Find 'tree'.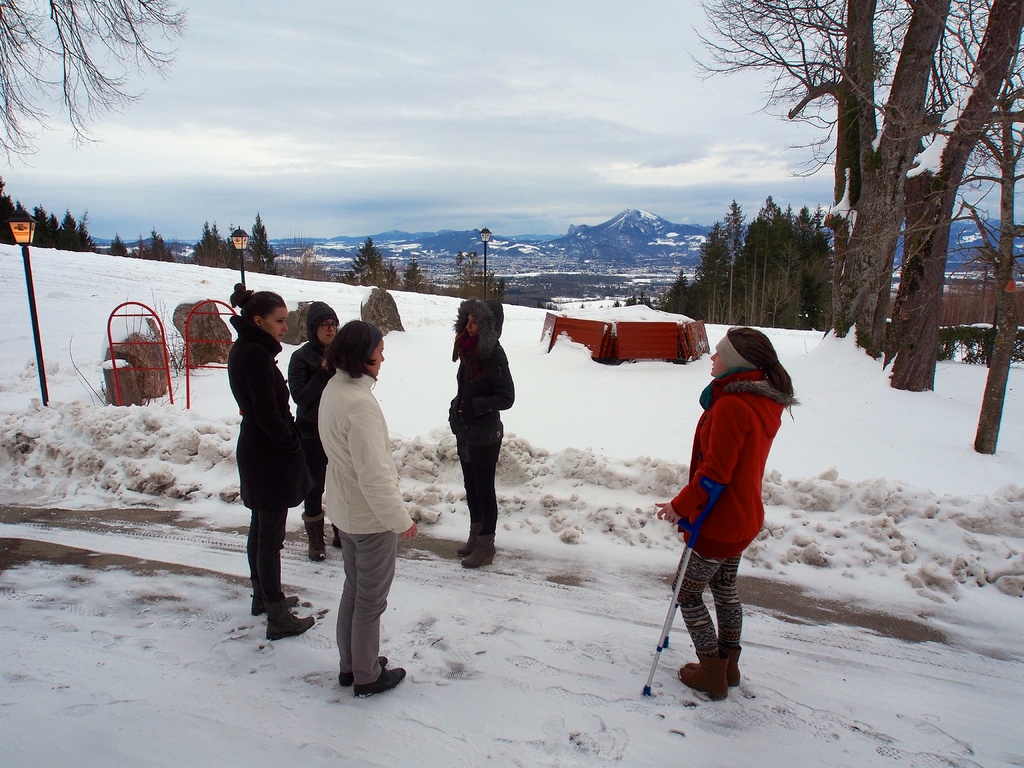
detection(76, 217, 111, 253).
